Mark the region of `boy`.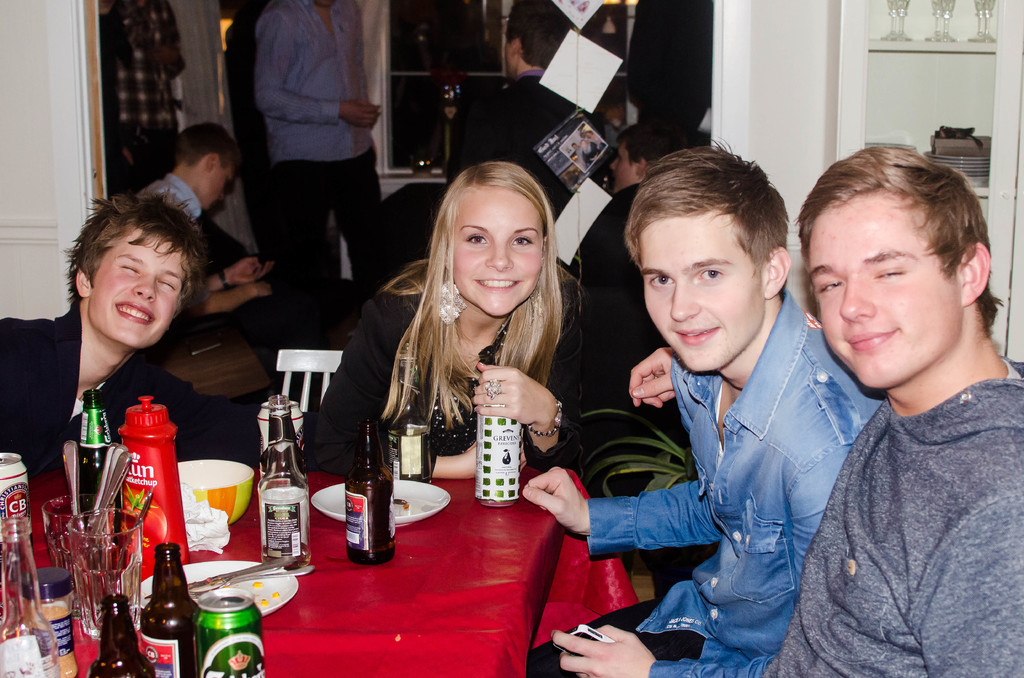
Region: <bbox>445, 0, 615, 222</bbox>.
